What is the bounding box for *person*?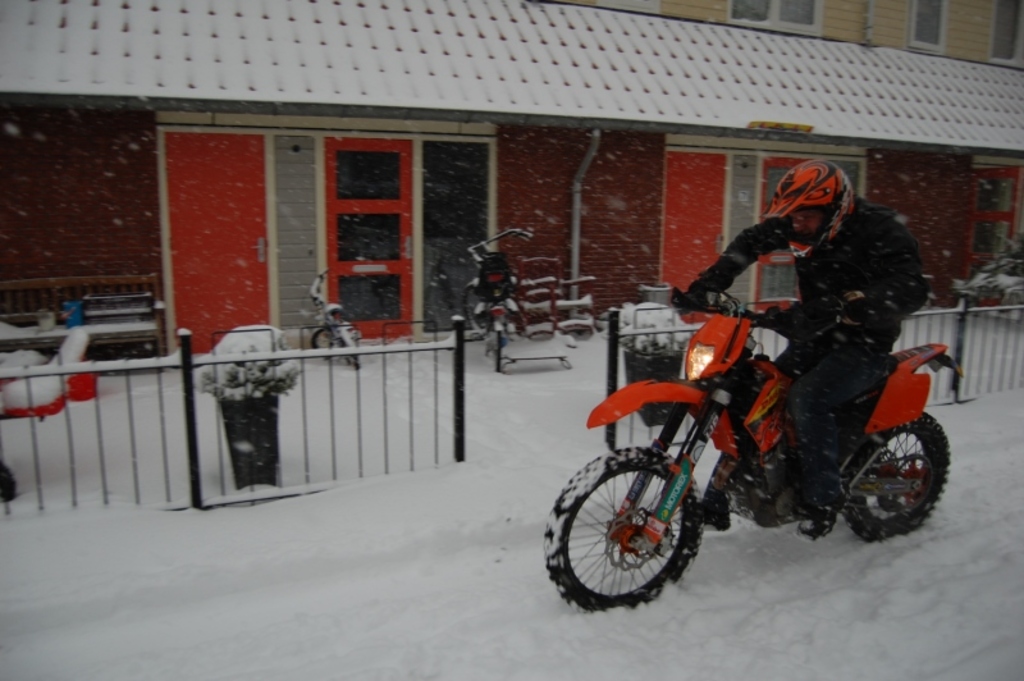
671, 161, 927, 535.
